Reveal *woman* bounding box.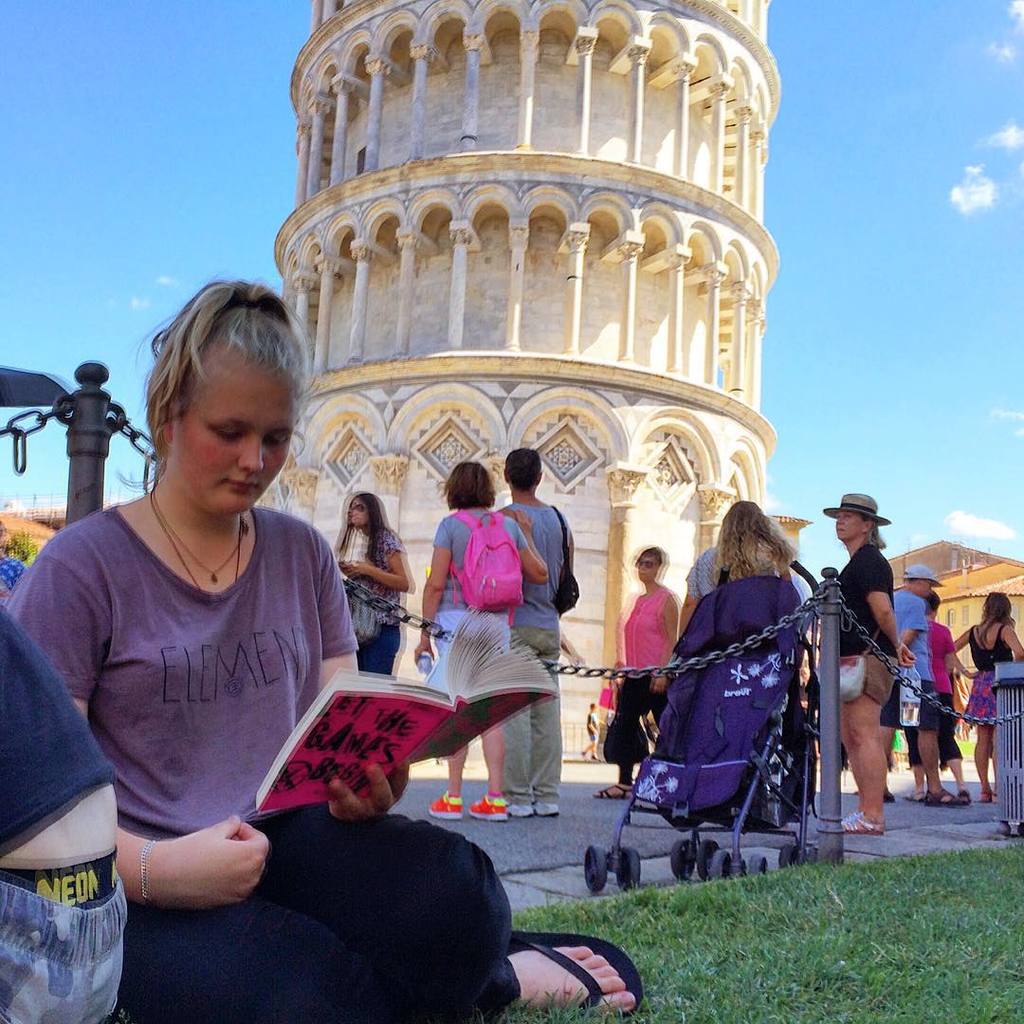
Revealed: [x1=949, y1=594, x2=1023, y2=798].
